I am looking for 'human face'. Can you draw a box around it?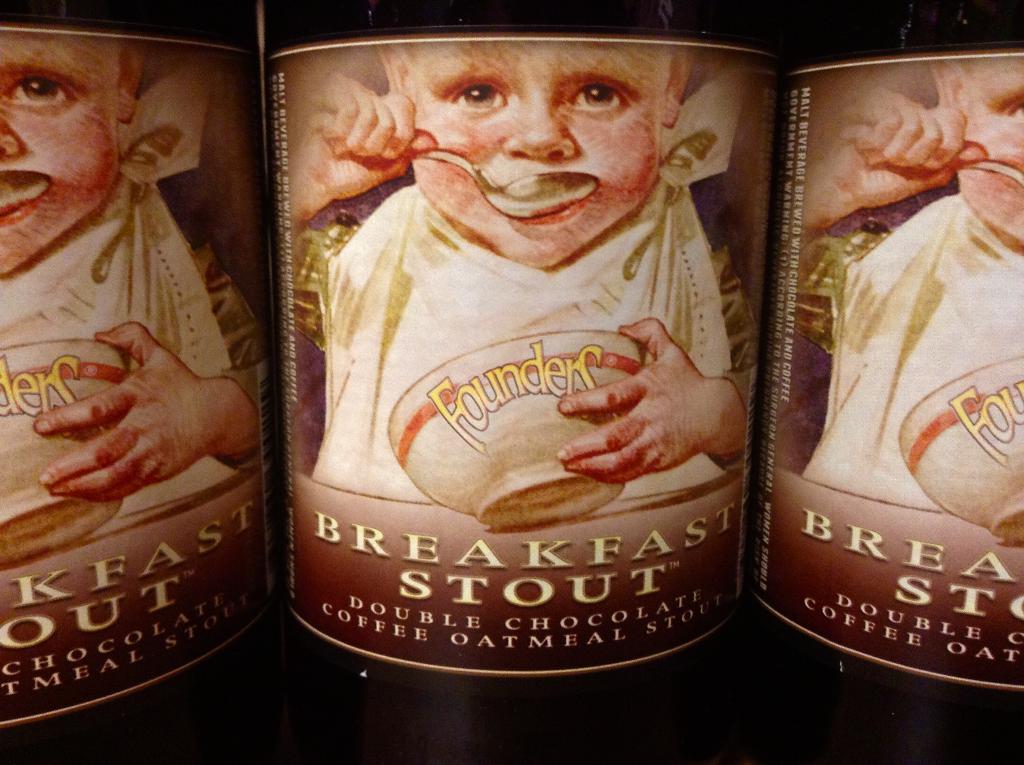
Sure, the bounding box is (416,41,660,269).
